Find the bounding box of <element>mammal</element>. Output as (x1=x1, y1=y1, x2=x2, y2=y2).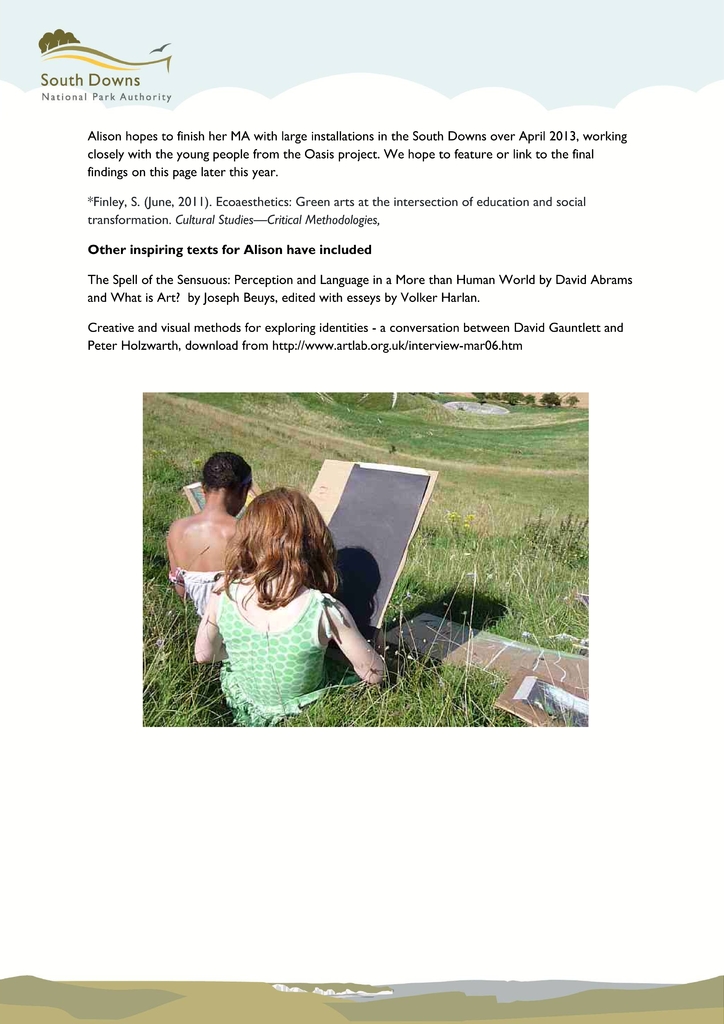
(x1=165, y1=452, x2=254, y2=609).
